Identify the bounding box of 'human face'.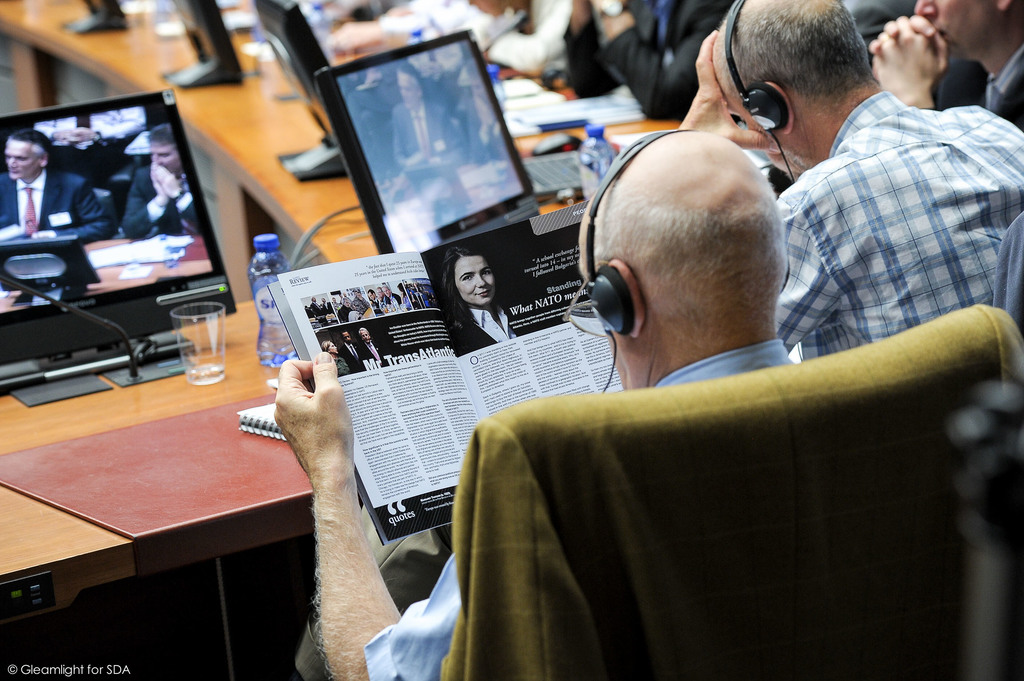
[1, 141, 36, 181].
